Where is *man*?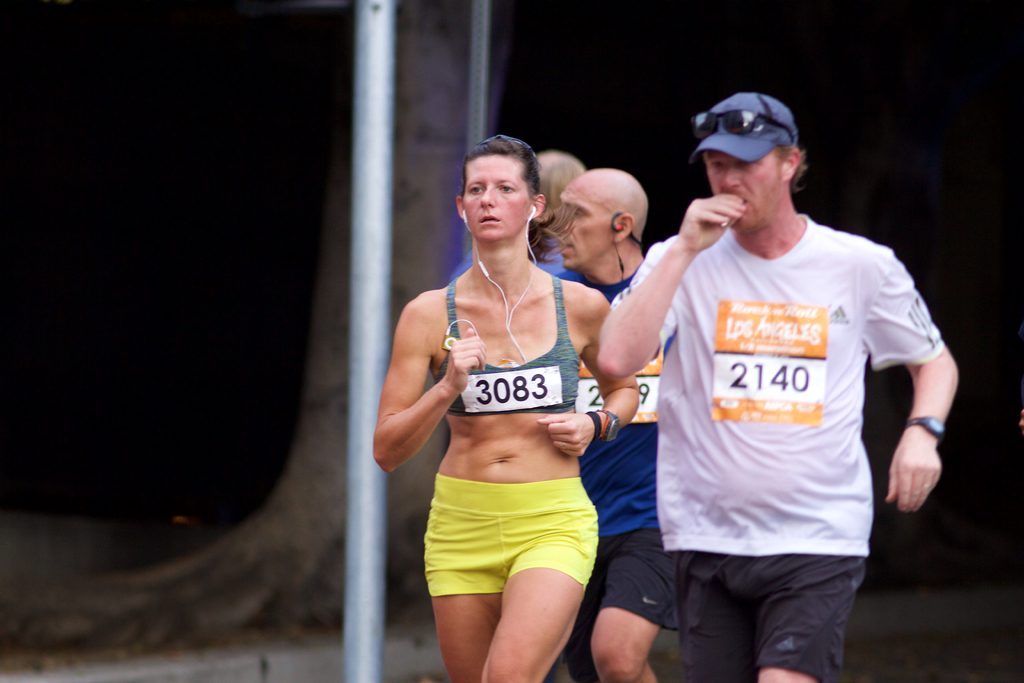
593 91 961 682.
